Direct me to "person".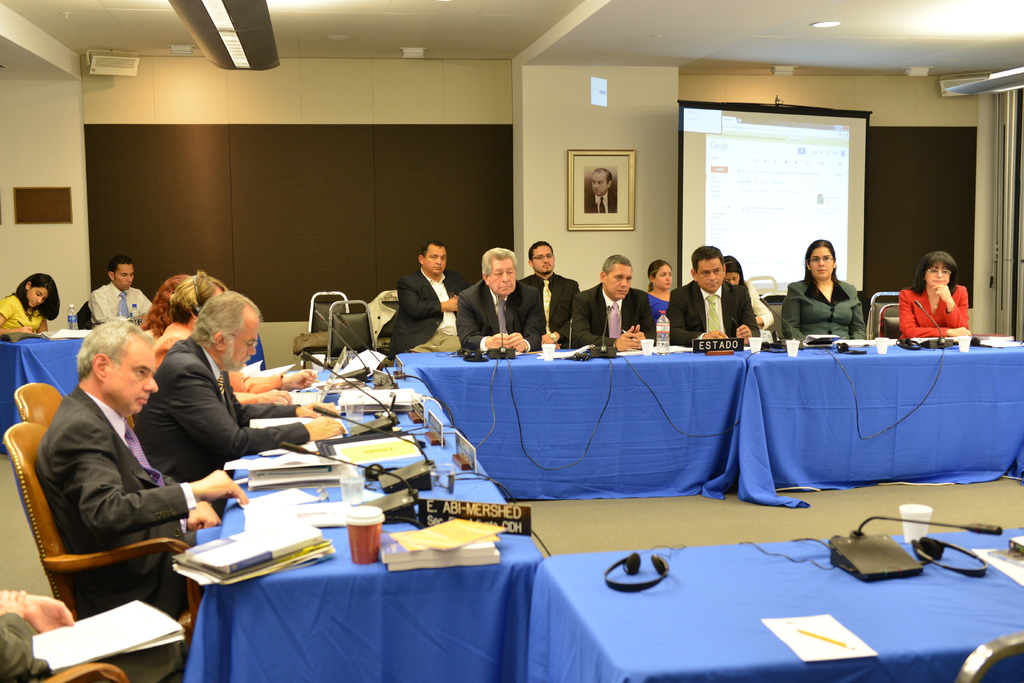
Direction: [582,167,620,215].
